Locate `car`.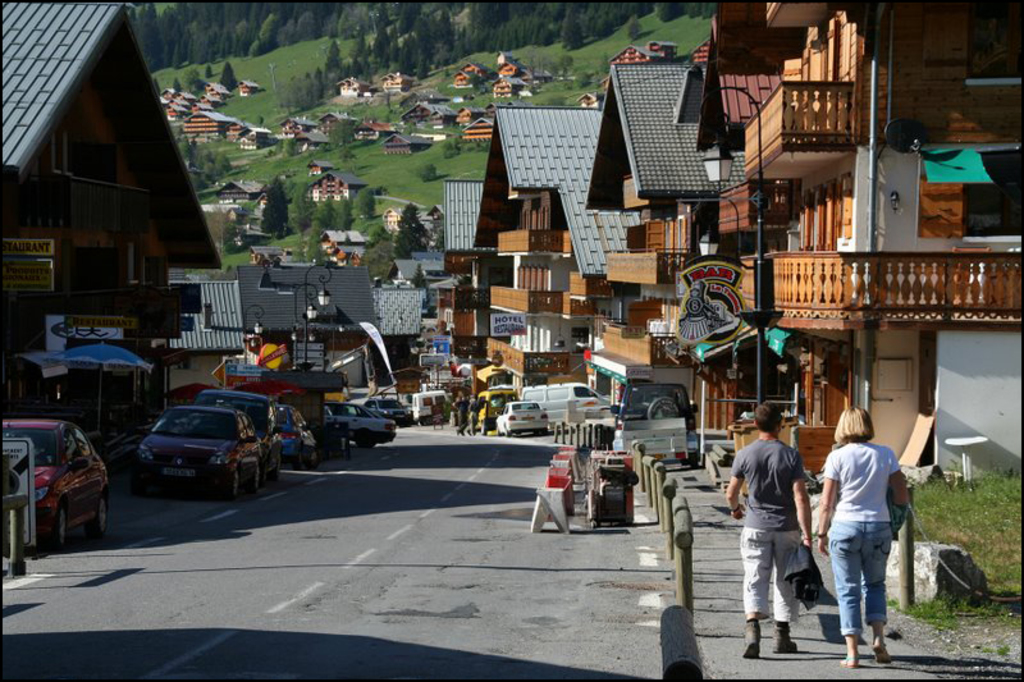
Bounding box: 609, 377, 700, 468.
